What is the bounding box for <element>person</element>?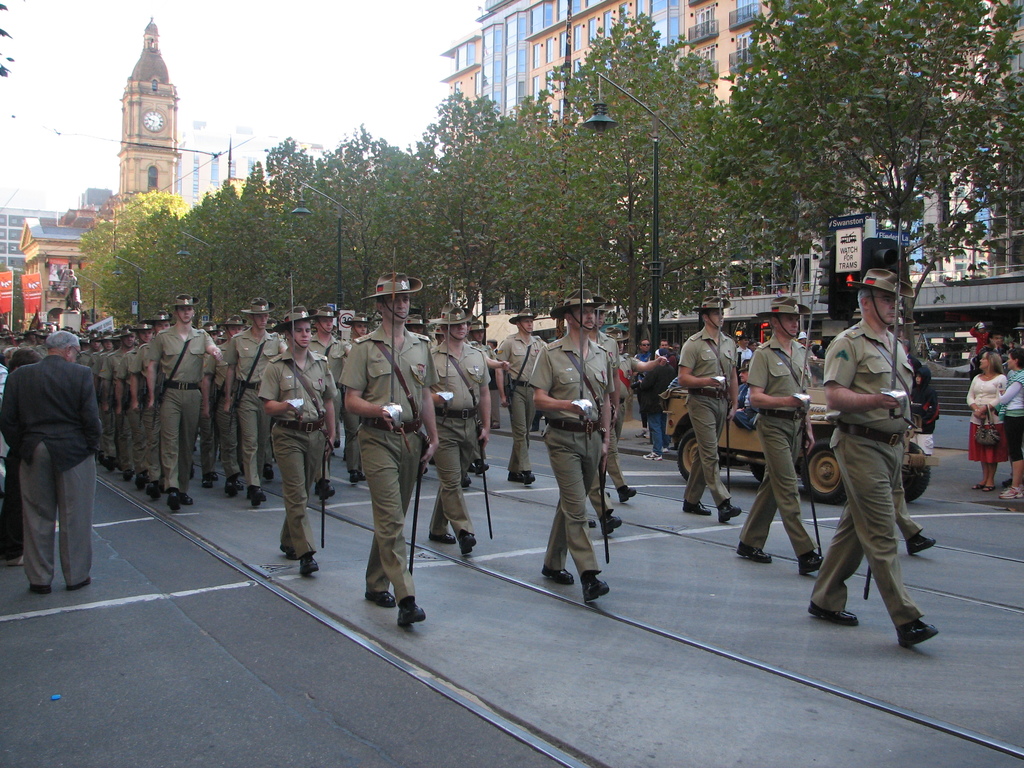
{"x1": 731, "y1": 291, "x2": 824, "y2": 577}.
